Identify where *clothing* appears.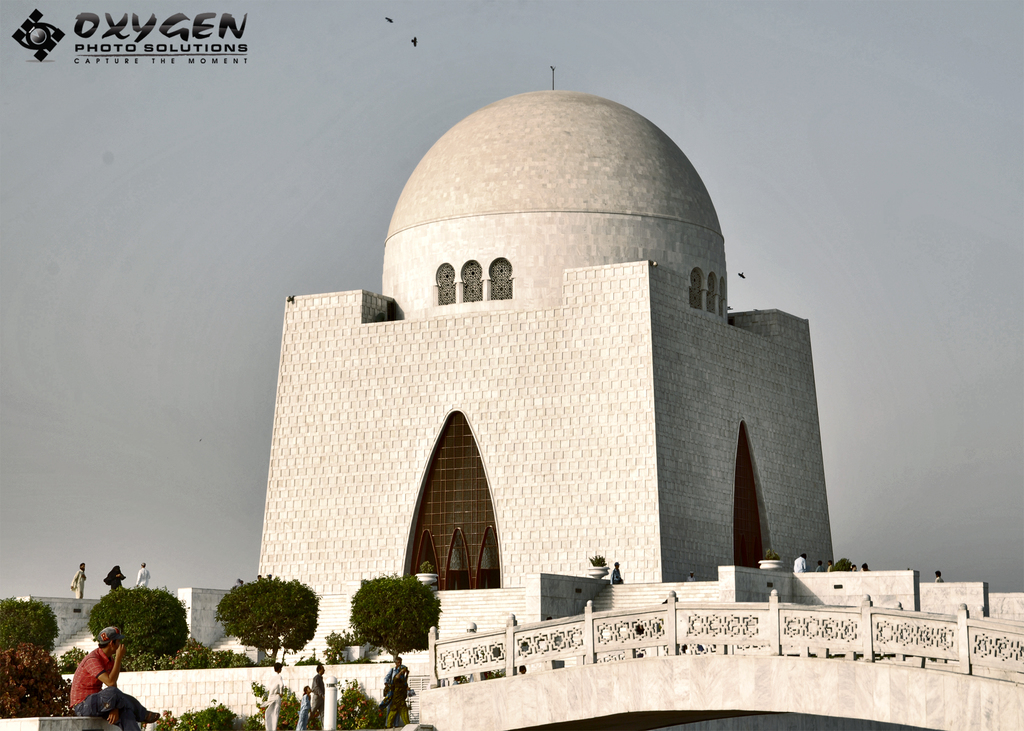
Appears at l=385, t=664, r=410, b=723.
